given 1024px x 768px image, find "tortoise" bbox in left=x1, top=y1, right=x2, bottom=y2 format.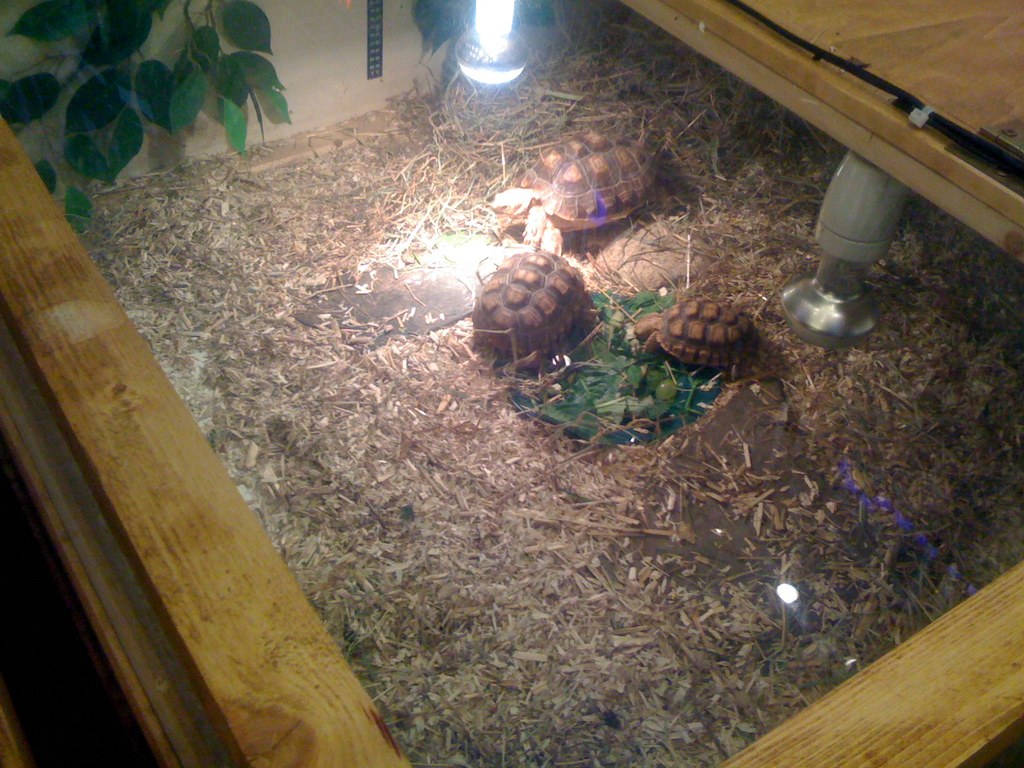
left=630, top=294, right=764, bottom=389.
